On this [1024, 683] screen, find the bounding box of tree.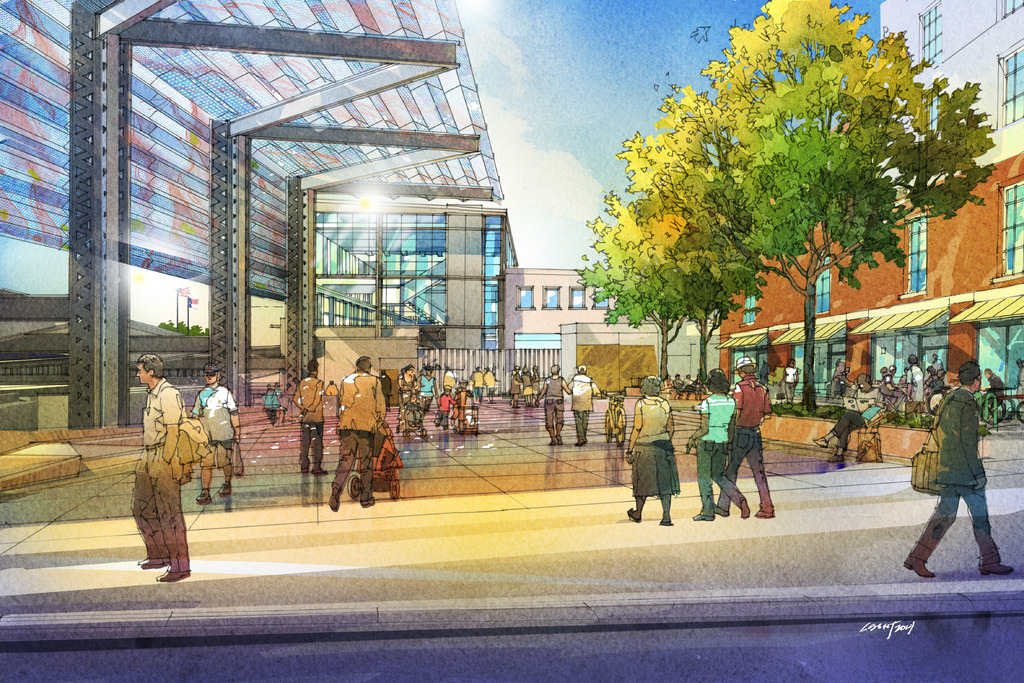
Bounding box: [left=160, top=316, right=209, bottom=337].
